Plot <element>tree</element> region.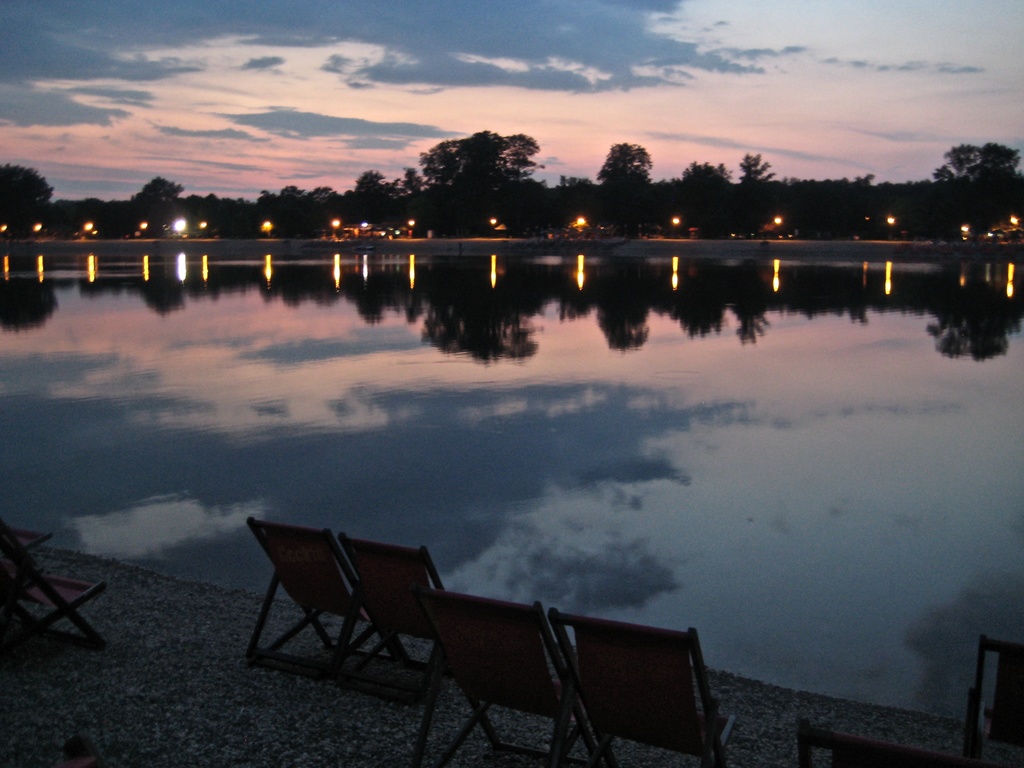
Plotted at 671:150:727:237.
